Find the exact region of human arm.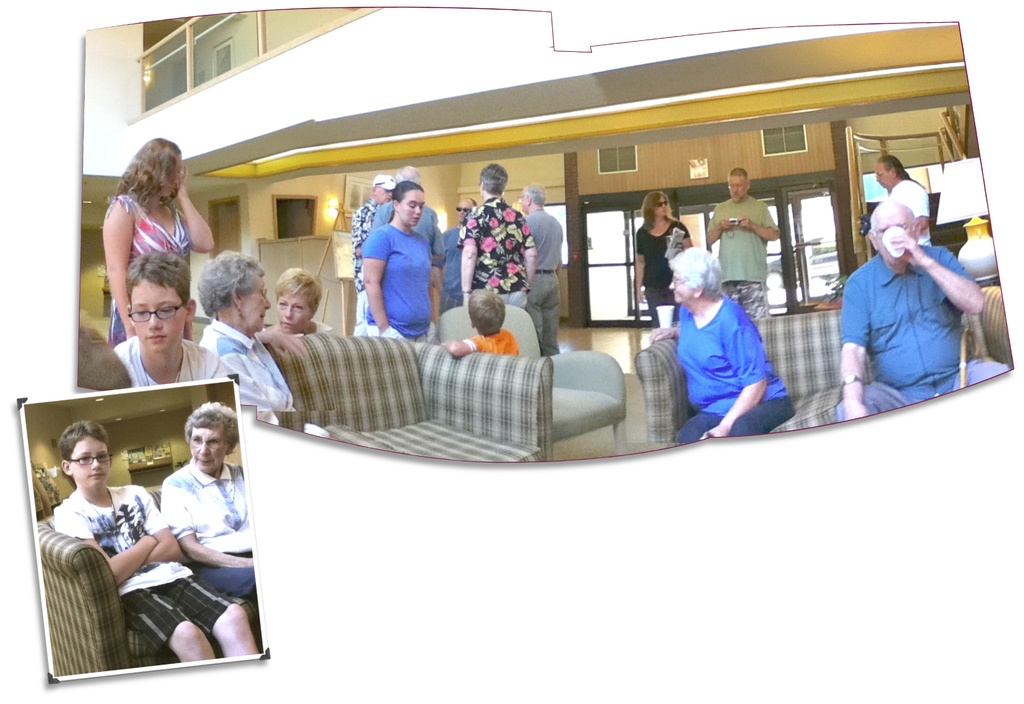
Exact region: [x1=156, y1=482, x2=255, y2=569].
